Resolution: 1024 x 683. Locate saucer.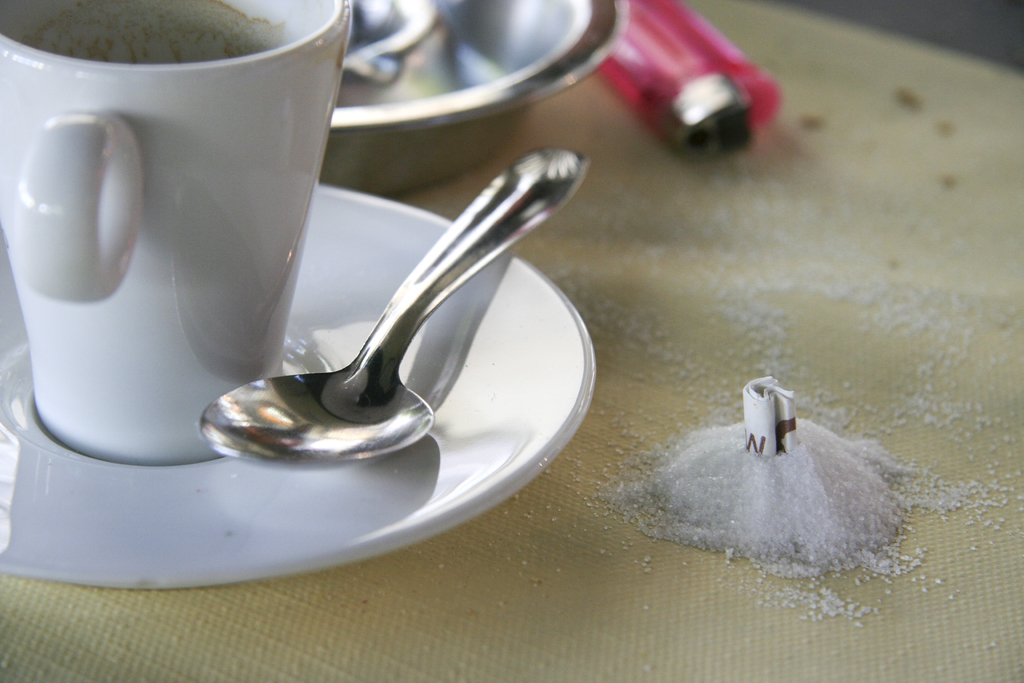
bbox=[0, 173, 596, 579].
